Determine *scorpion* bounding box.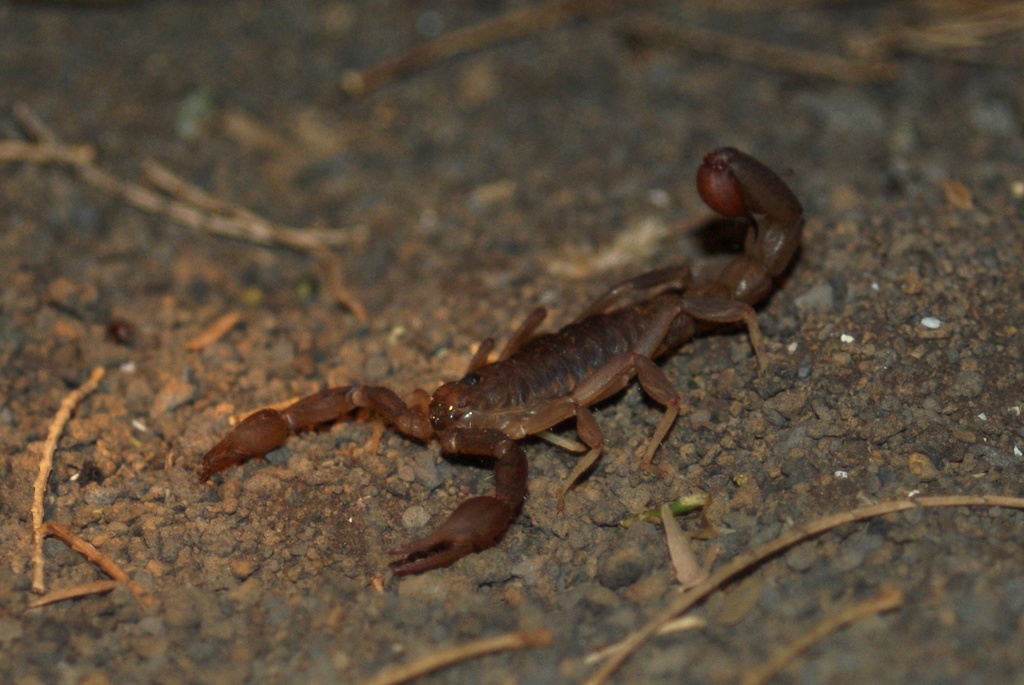
Determined: [200,147,810,581].
